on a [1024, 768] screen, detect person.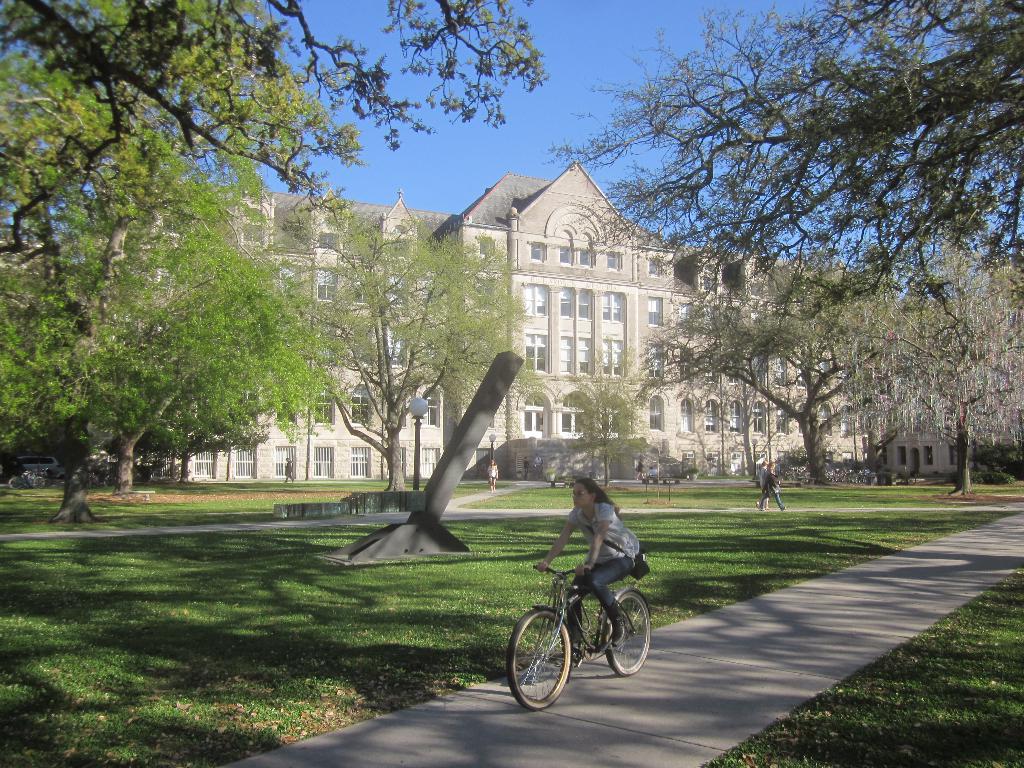
<bbox>759, 460, 790, 511</bbox>.
